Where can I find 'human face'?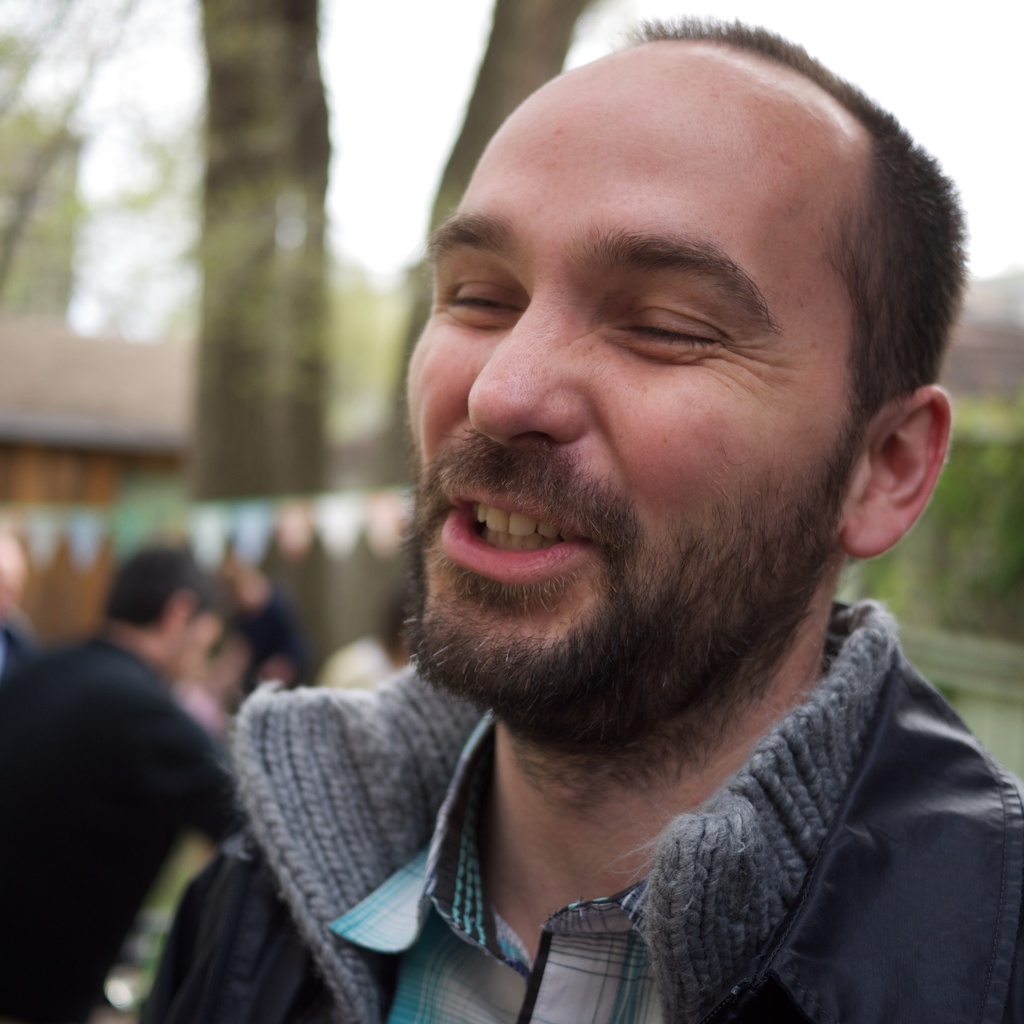
You can find it at rect(390, 65, 882, 740).
